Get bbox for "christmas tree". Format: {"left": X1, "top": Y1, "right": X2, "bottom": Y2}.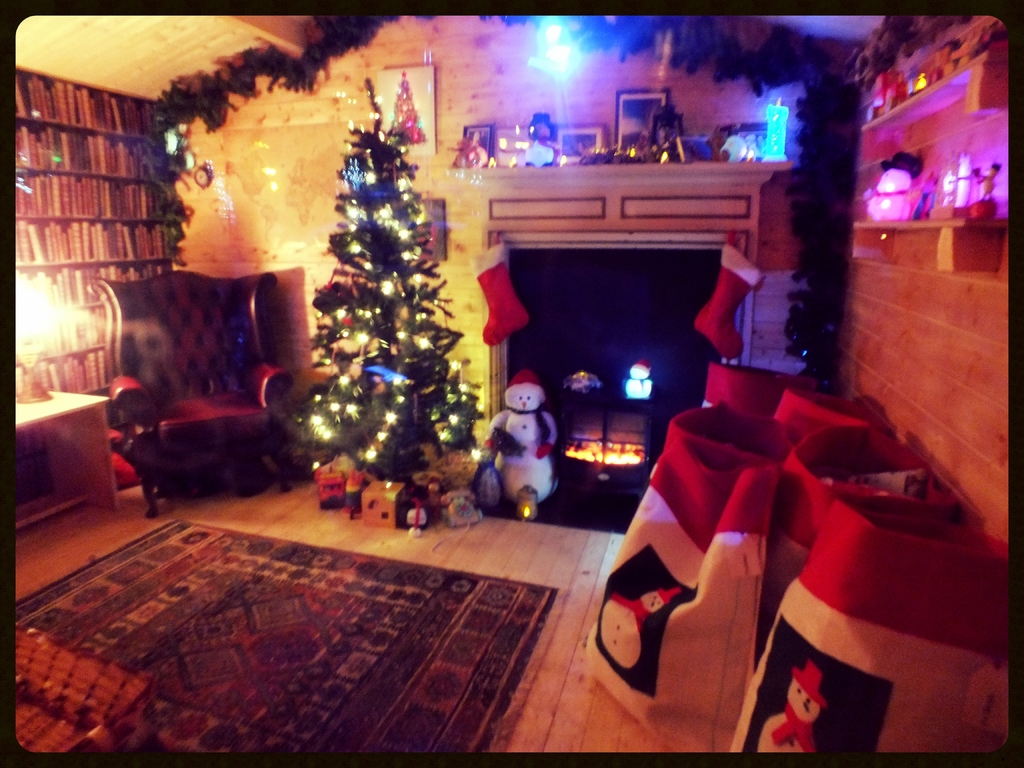
{"left": 301, "top": 76, "right": 486, "bottom": 475}.
